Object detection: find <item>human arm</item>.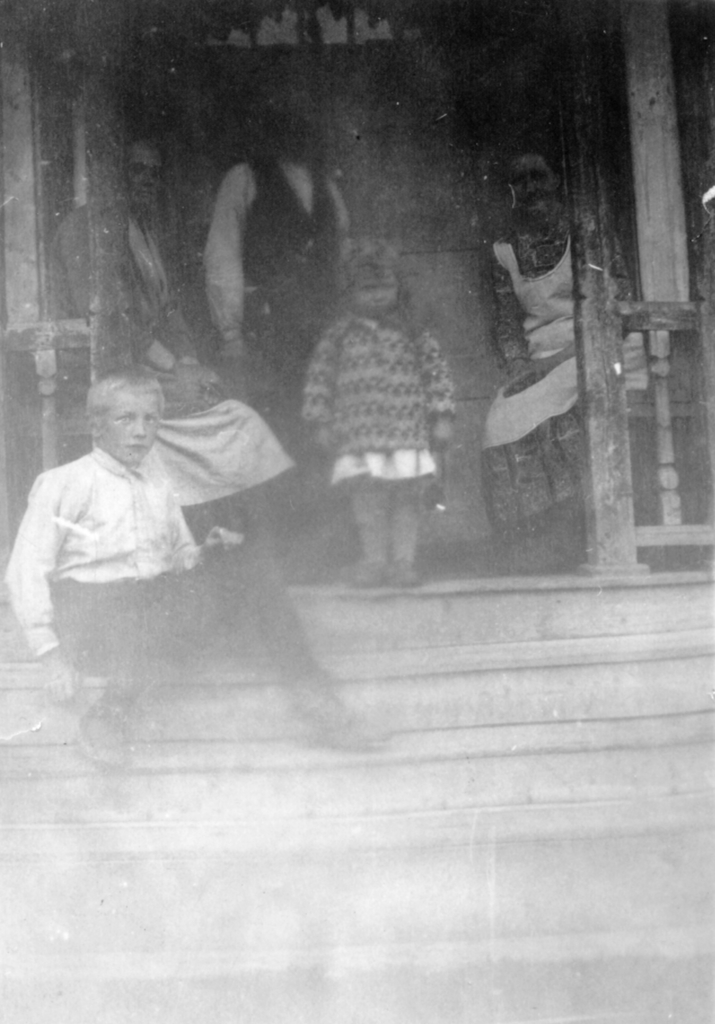
bbox(488, 270, 532, 378).
